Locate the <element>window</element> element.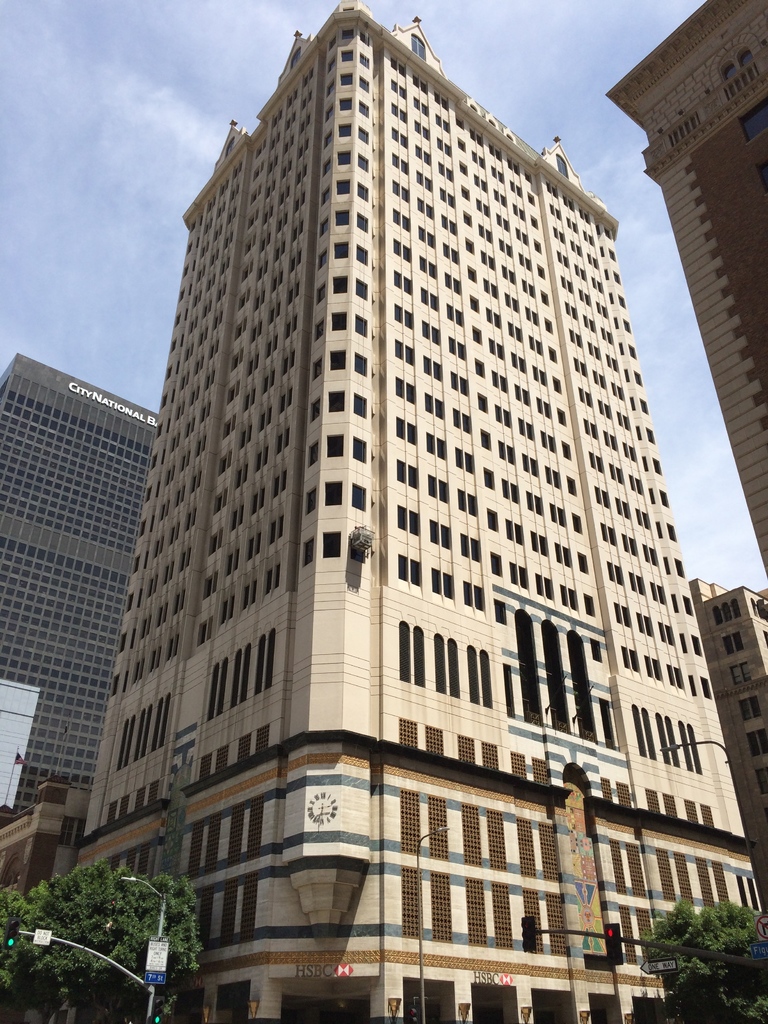
Element bbox: bbox=(391, 237, 412, 264).
